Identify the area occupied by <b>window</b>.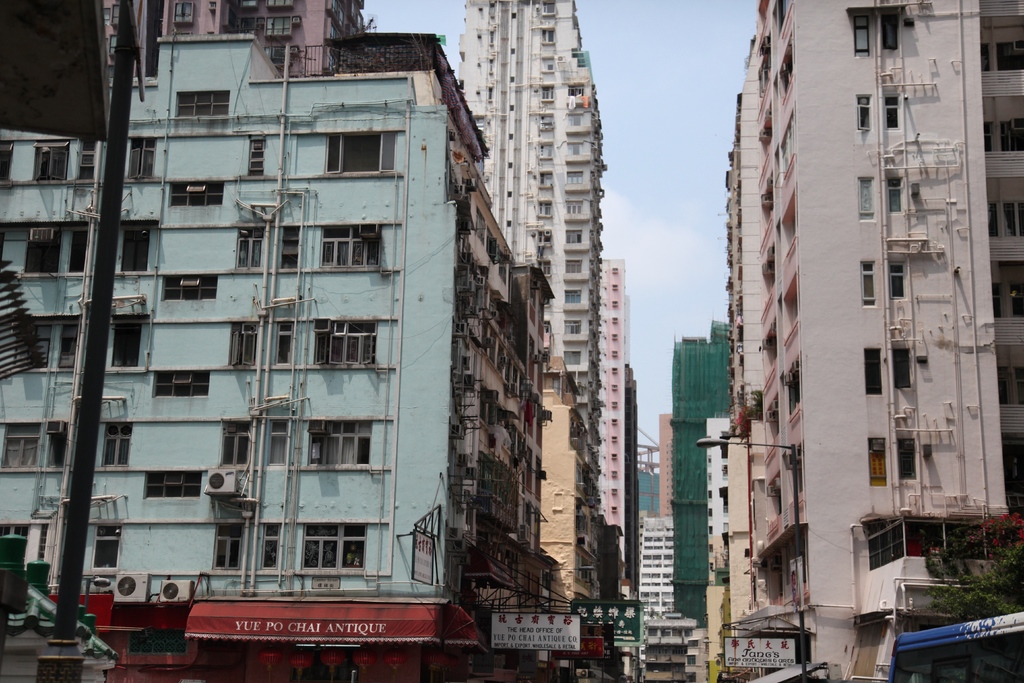
Area: region(225, 322, 259, 367).
